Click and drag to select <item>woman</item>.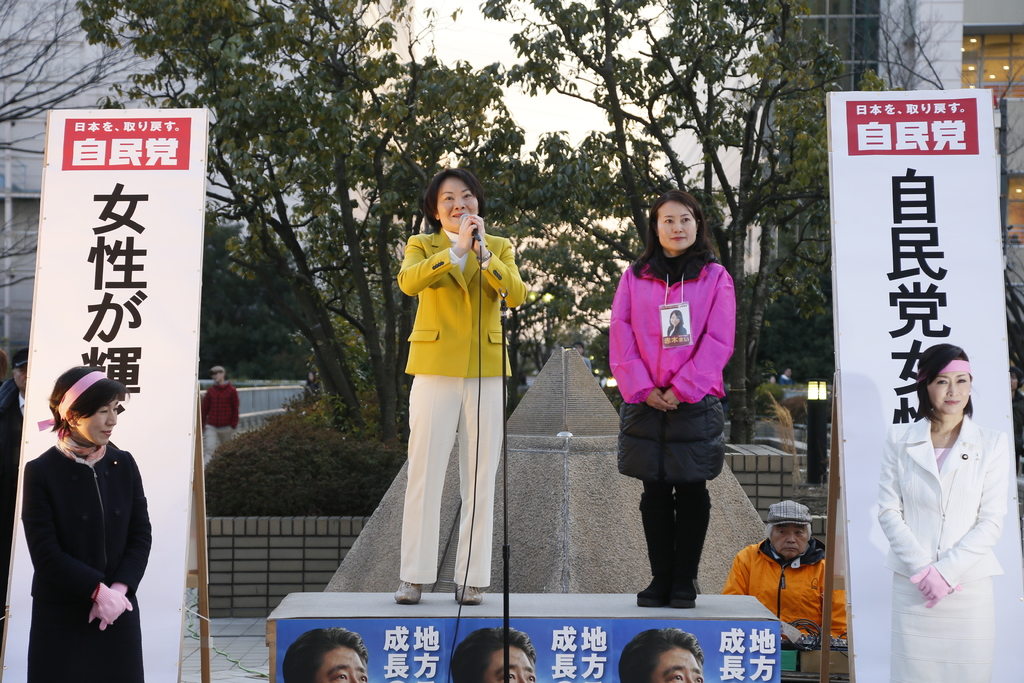
Selection: crop(879, 339, 1010, 680).
